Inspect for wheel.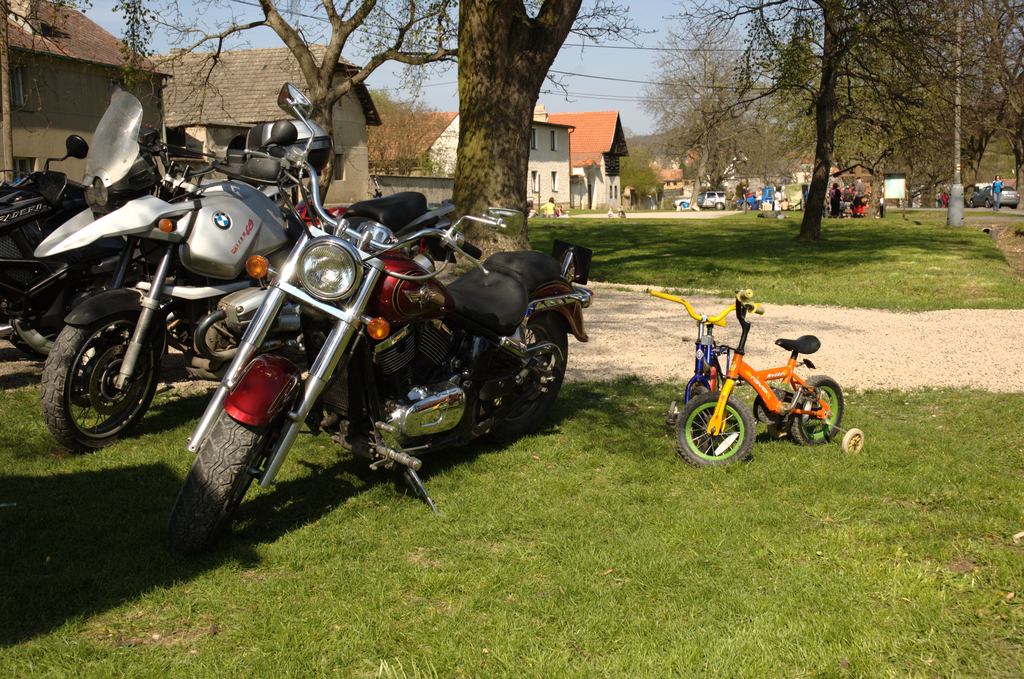
Inspection: detection(476, 314, 571, 428).
